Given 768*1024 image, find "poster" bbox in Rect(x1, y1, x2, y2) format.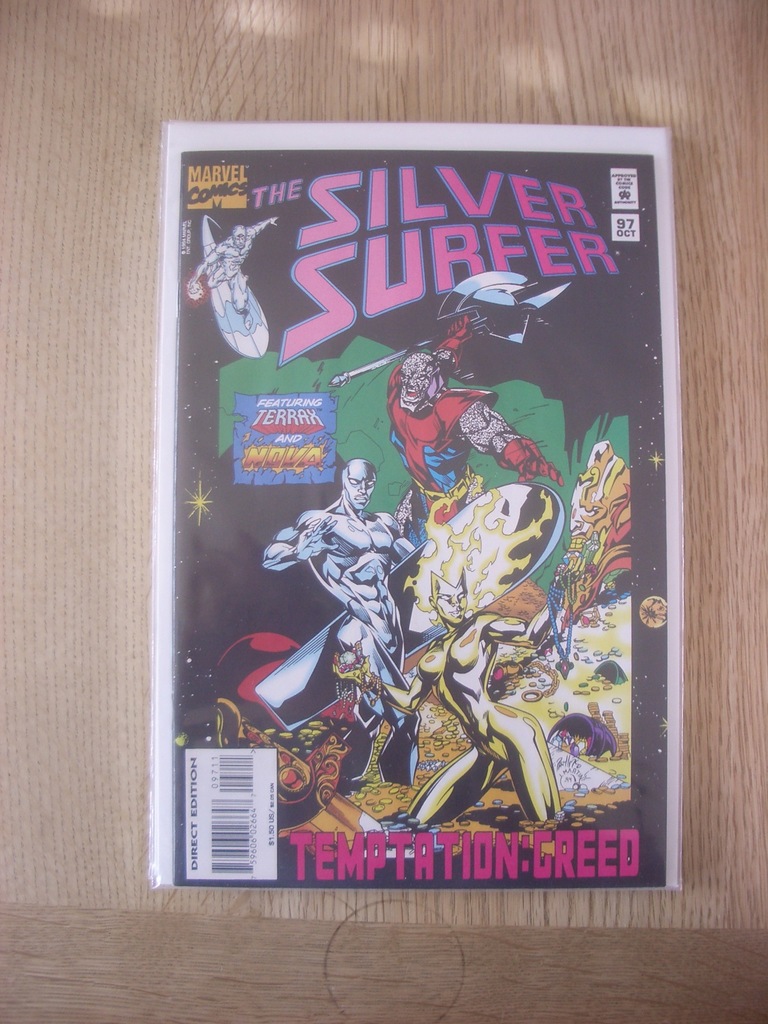
Rect(163, 122, 680, 890).
